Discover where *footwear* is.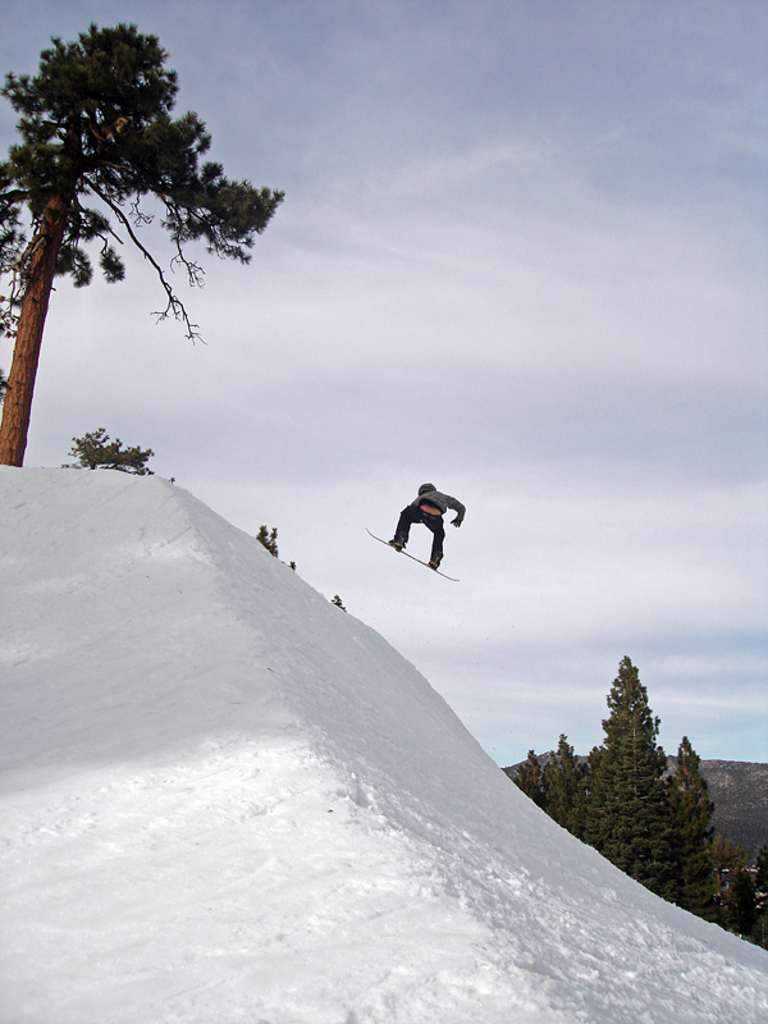
Discovered at <region>389, 536, 401, 549</region>.
